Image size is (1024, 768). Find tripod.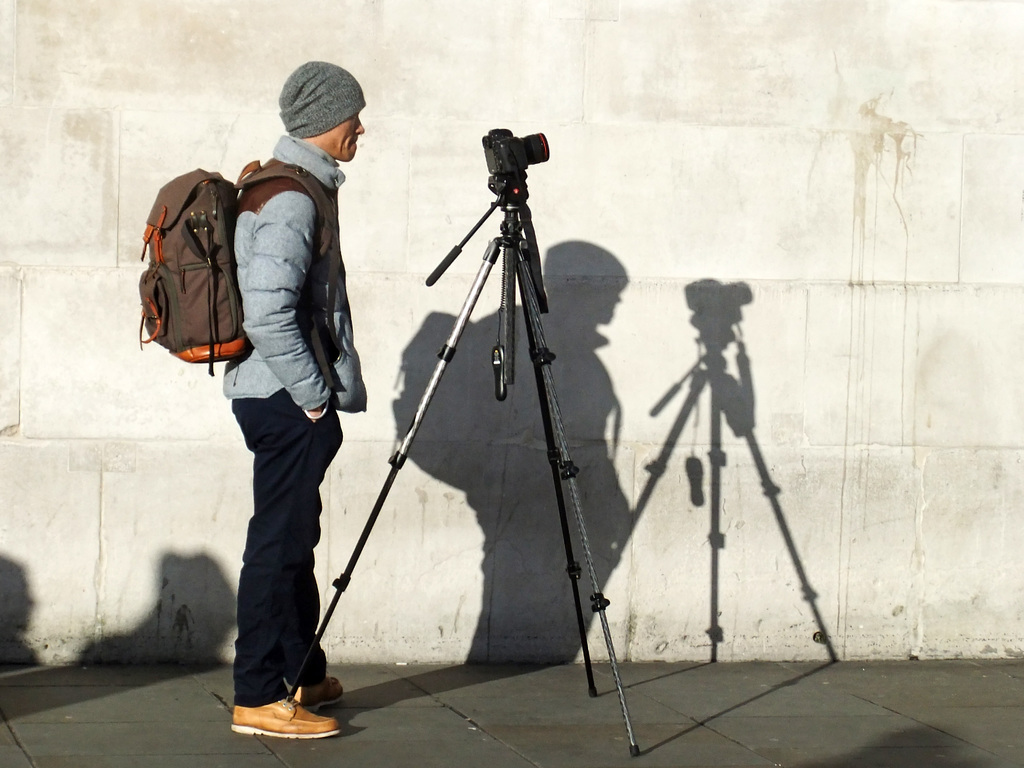
(285, 174, 638, 761).
